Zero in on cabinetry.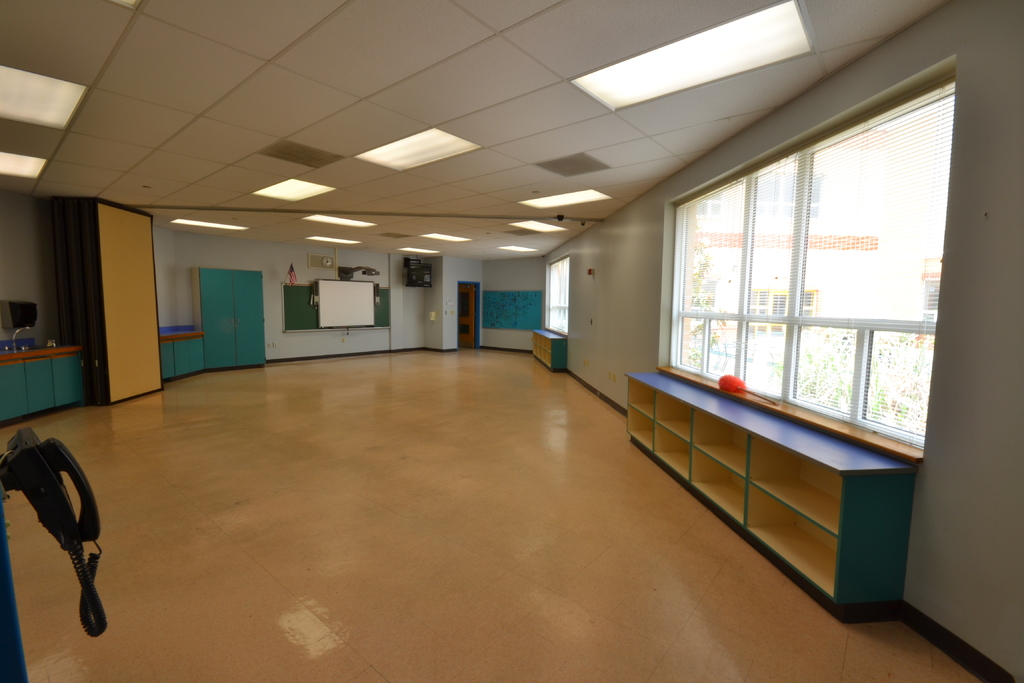
Zeroed in: (left=0, top=338, right=86, bottom=433).
